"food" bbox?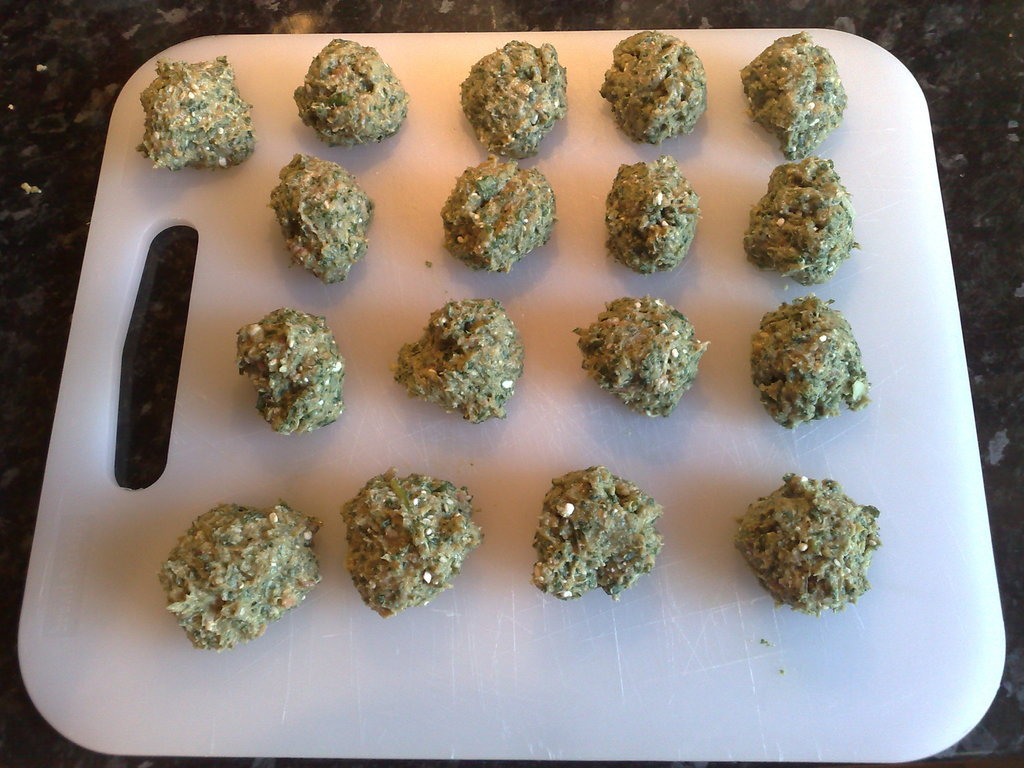
bbox(458, 39, 567, 163)
